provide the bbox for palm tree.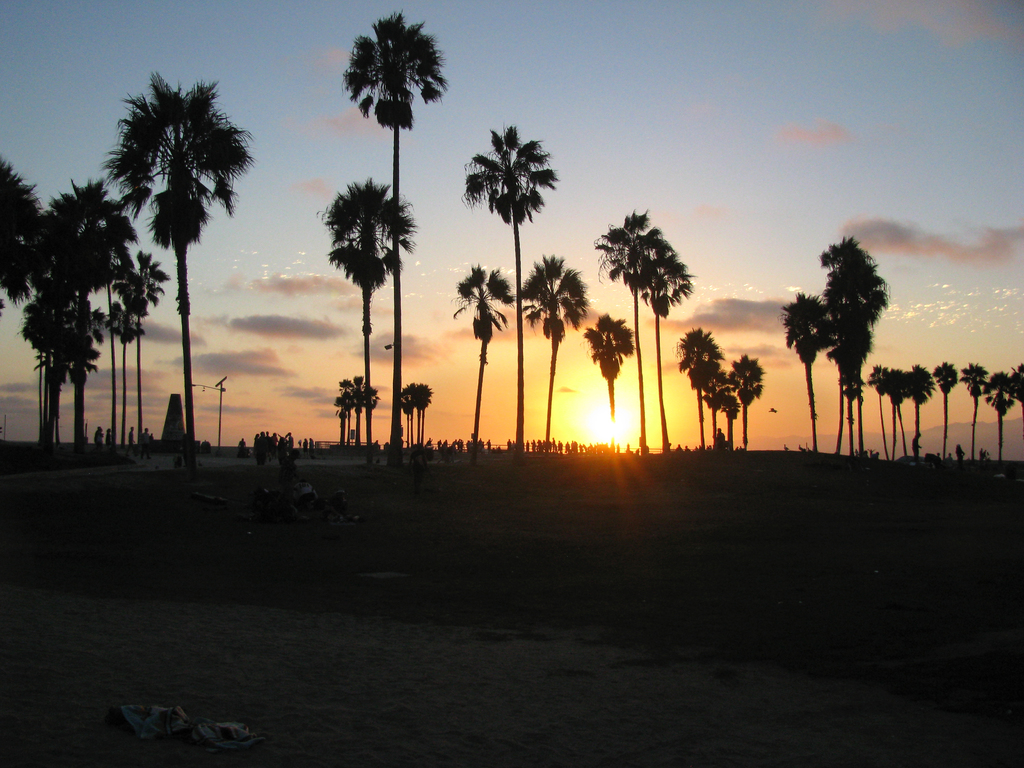
[956, 359, 980, 490].
